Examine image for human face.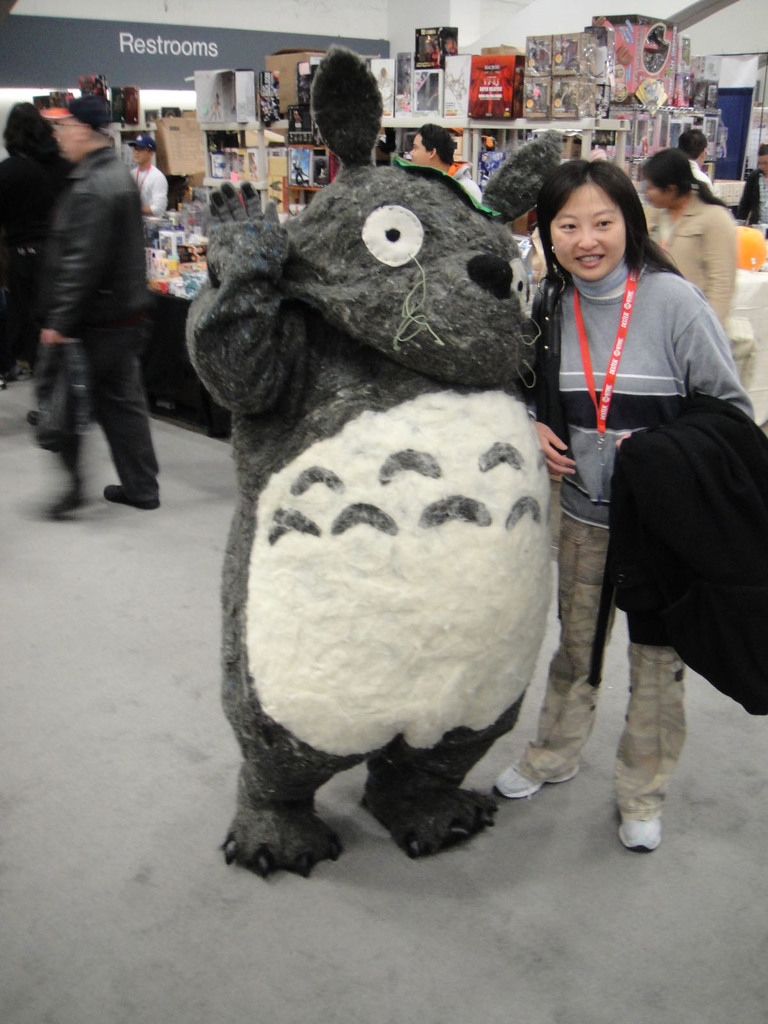
Examination result: l=548, t=182, r=627, b=282.
